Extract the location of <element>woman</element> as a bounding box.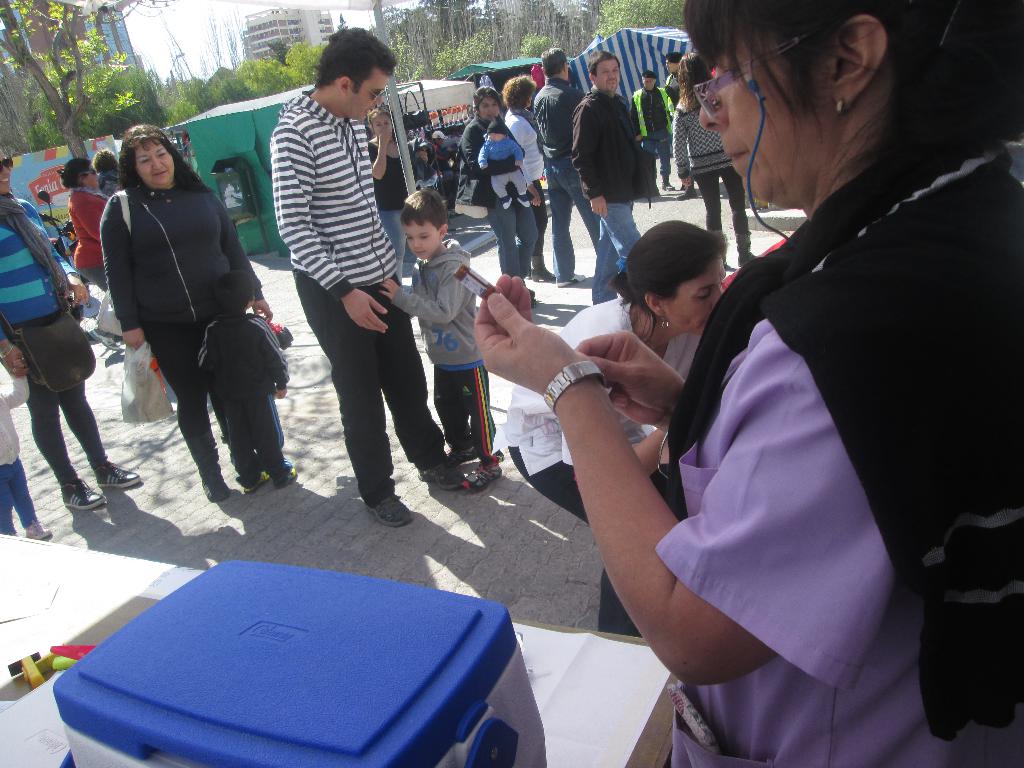
region(505, 74, 550, 282).
